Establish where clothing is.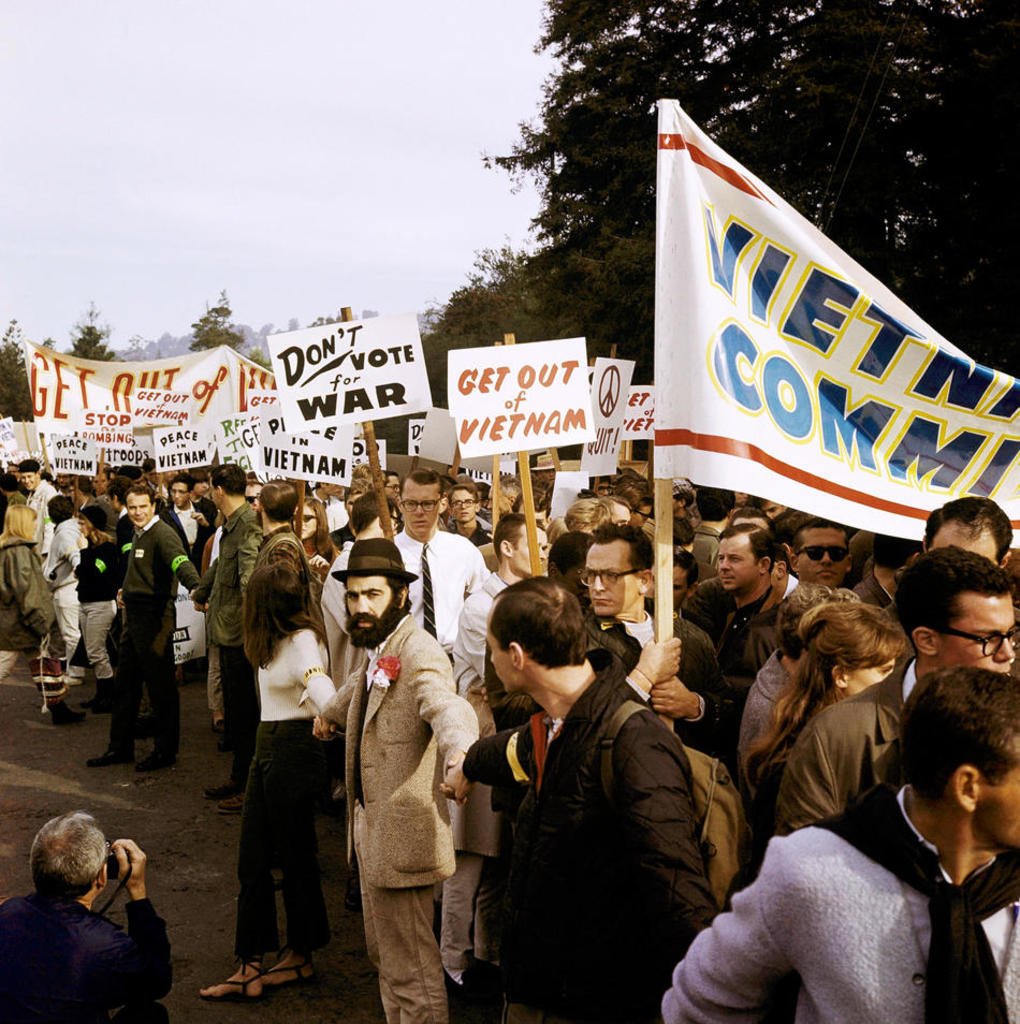
Established at detection(658, 772, 1019, 1023).
